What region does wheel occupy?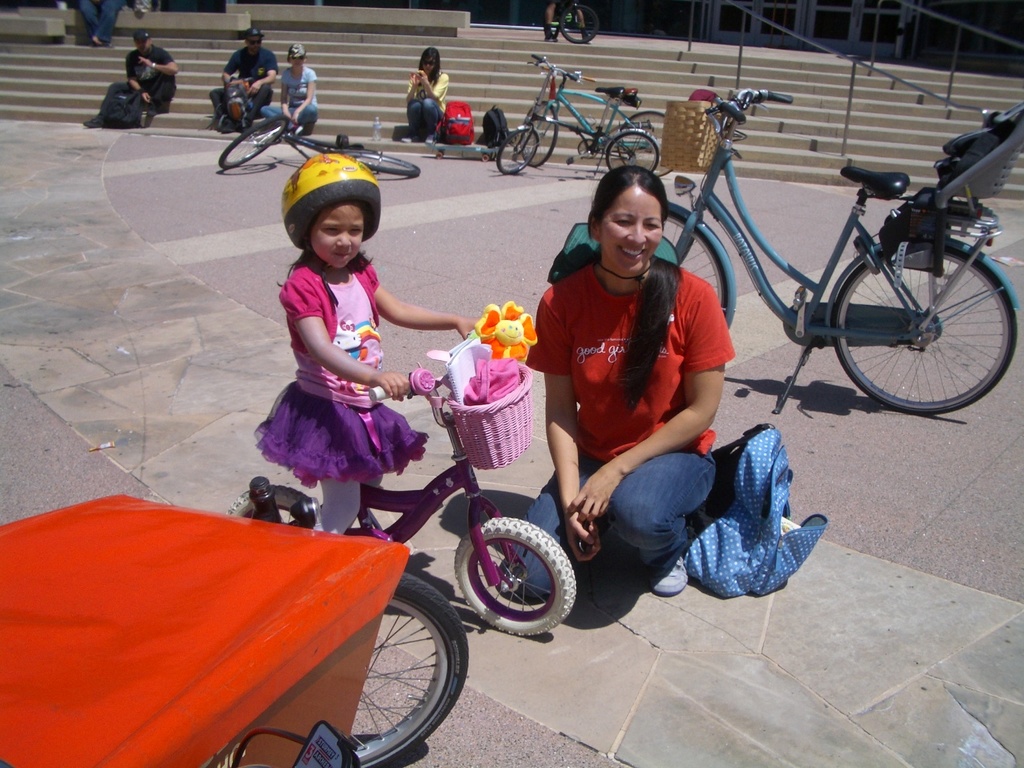
l=344, t=142, r=425, b=179.
